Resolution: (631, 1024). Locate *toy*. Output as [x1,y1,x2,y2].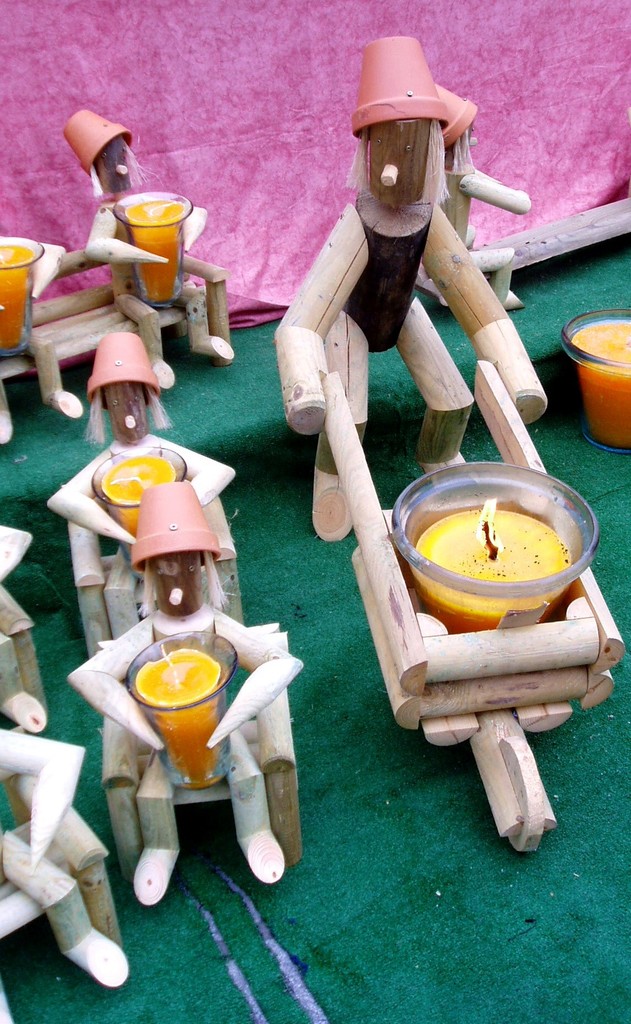
[70,490,312,907].
